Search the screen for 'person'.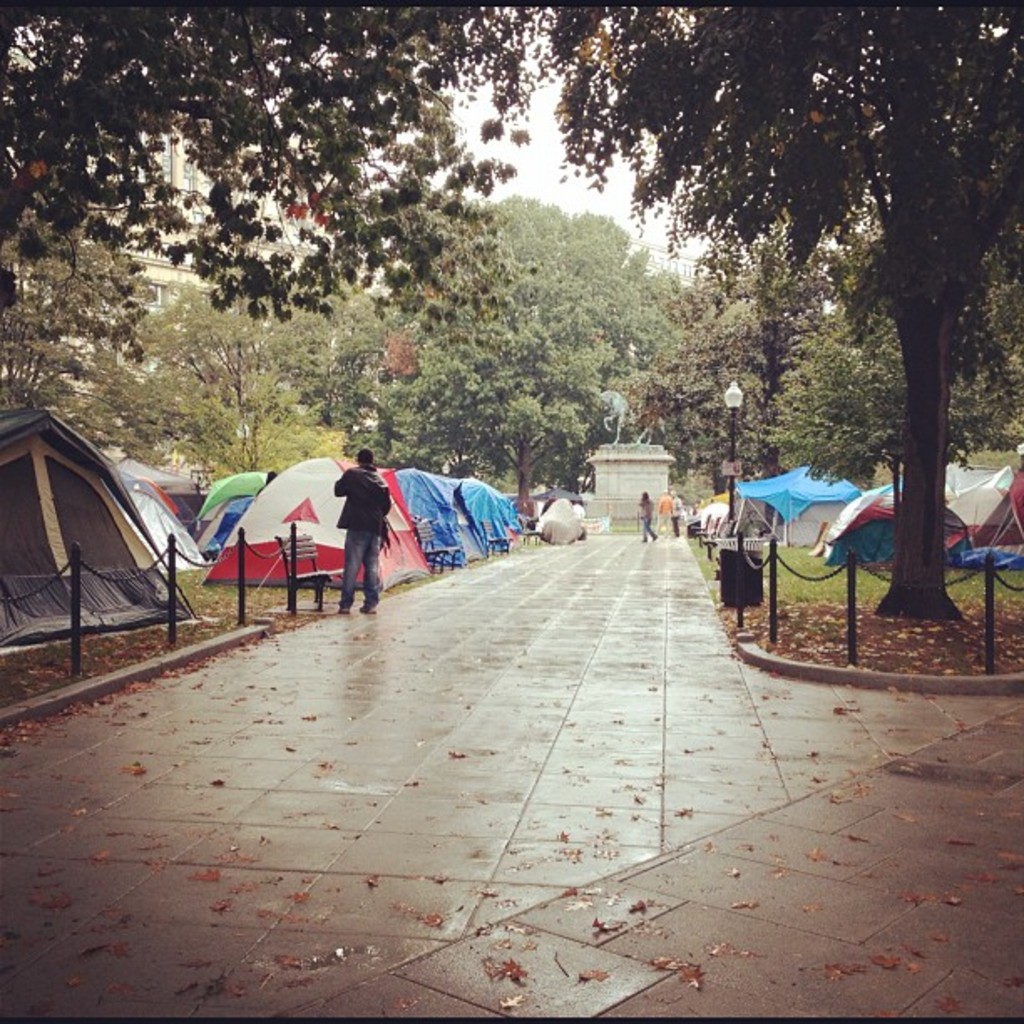
Found at {"x1": 335, "y1": 447, "x2": 392, "y2": 617}.
